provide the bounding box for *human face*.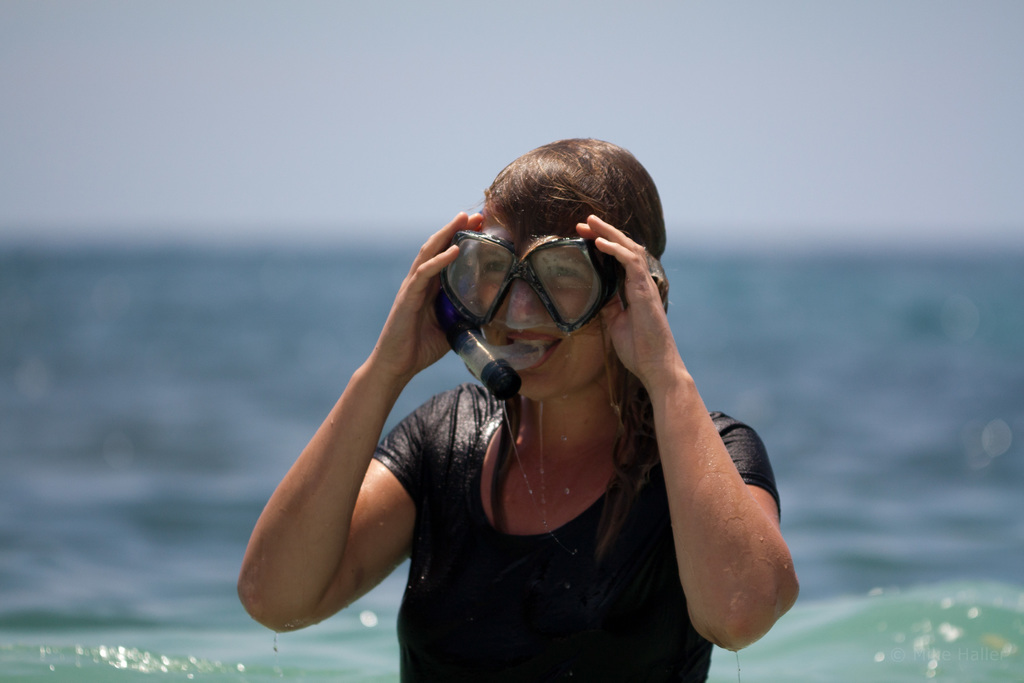
l=483, t=242, r=610, b=404.
